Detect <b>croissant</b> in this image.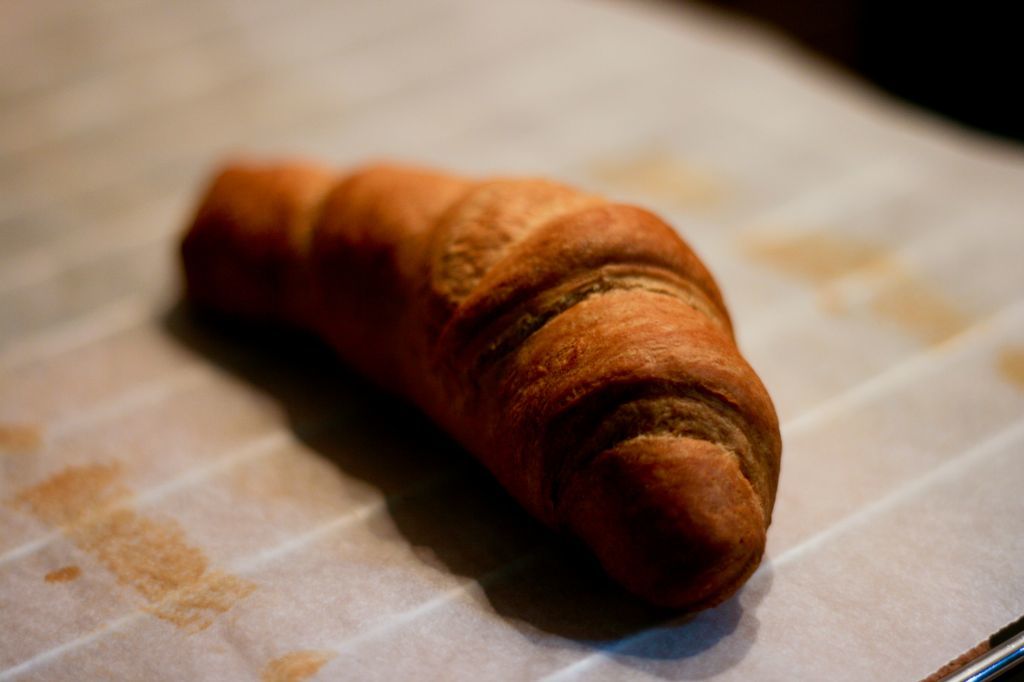
Detection: (x1=179, y1=206, x2=770, y2=622).
